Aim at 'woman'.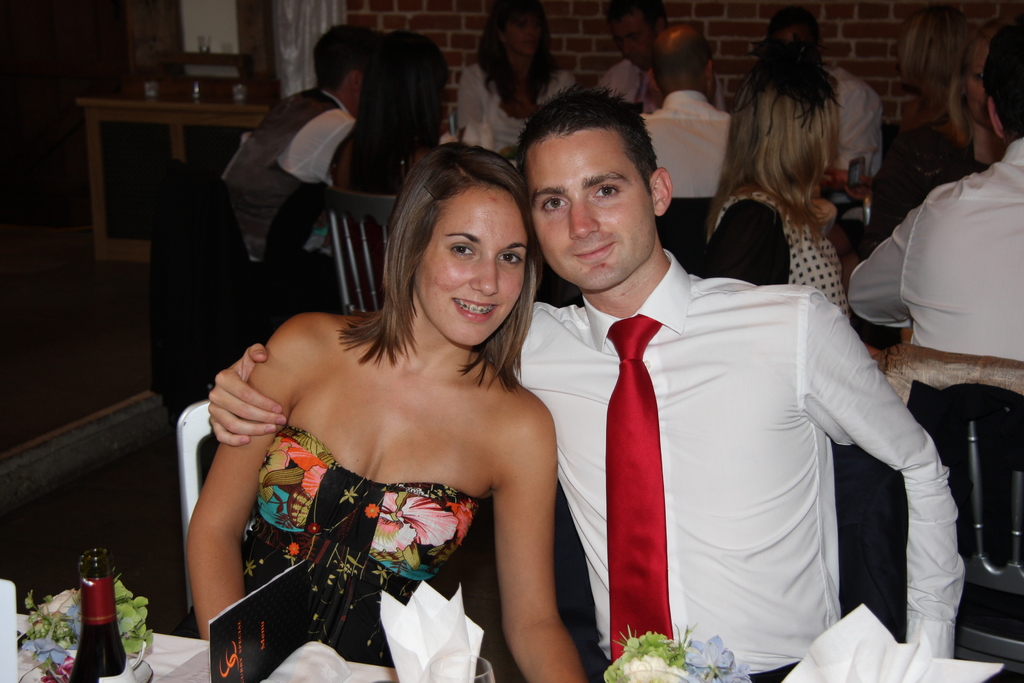
Aimed at <region>329, 25, 441, 315</region>.
